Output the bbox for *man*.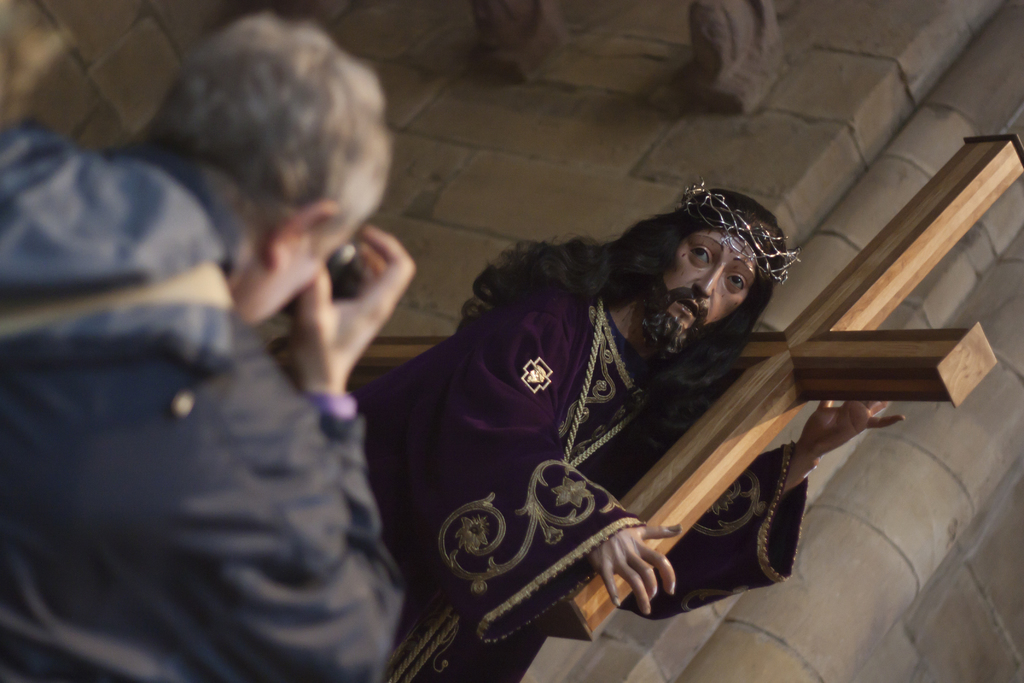
<box>0,10,410,682</box>.
